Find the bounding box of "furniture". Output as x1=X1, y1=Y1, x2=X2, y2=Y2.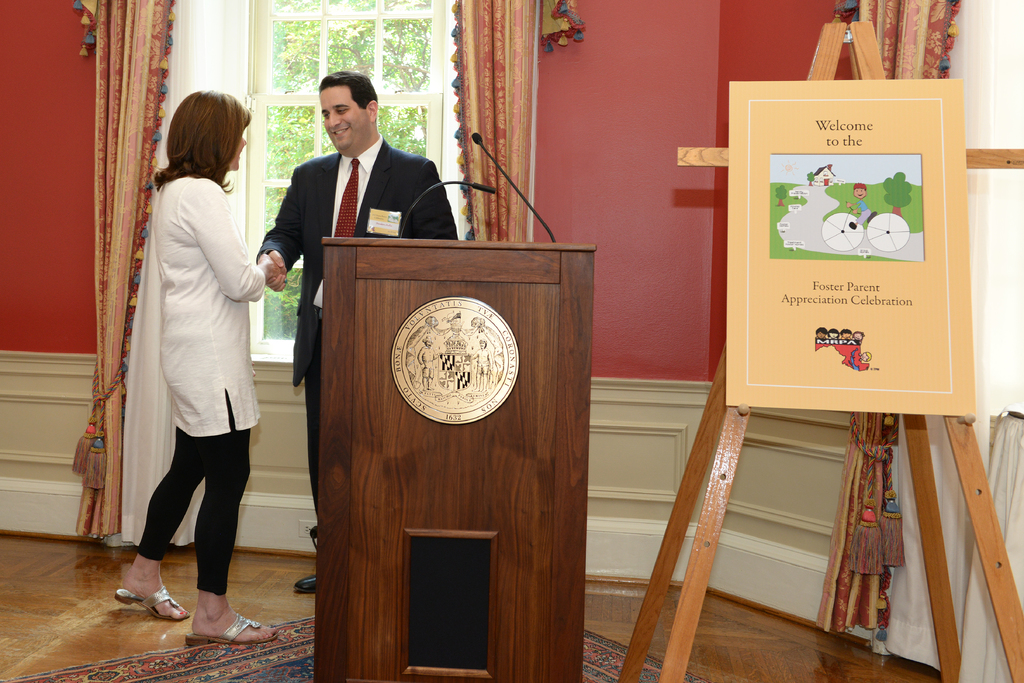
x1=321, y1=239, x2=596, y2=682.
